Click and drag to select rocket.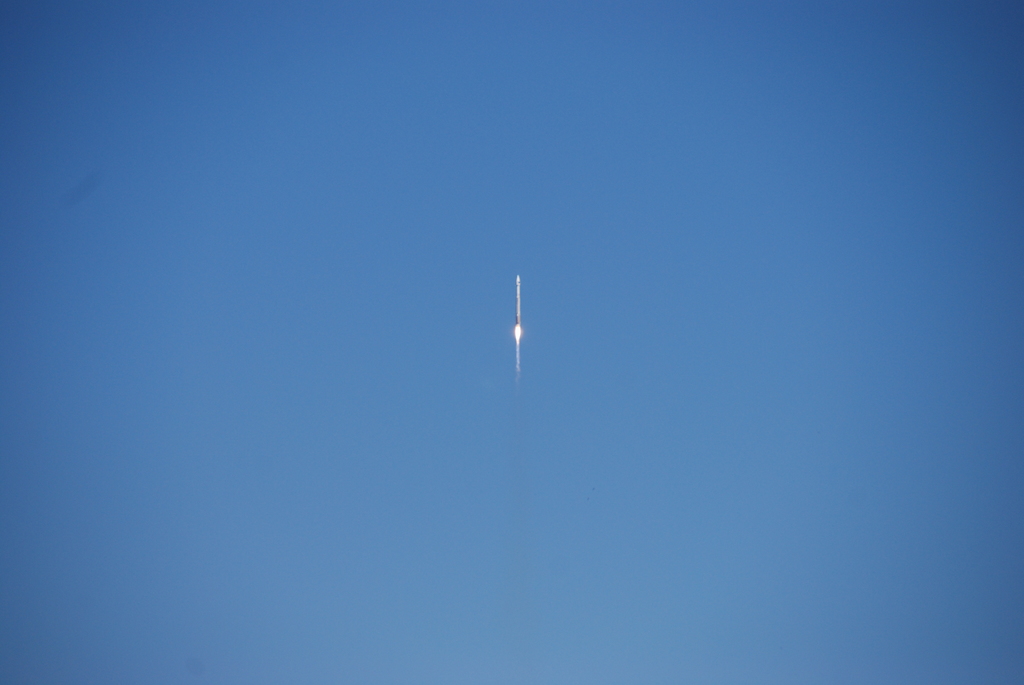
Selection: box=[516, 276, 522, 325].
